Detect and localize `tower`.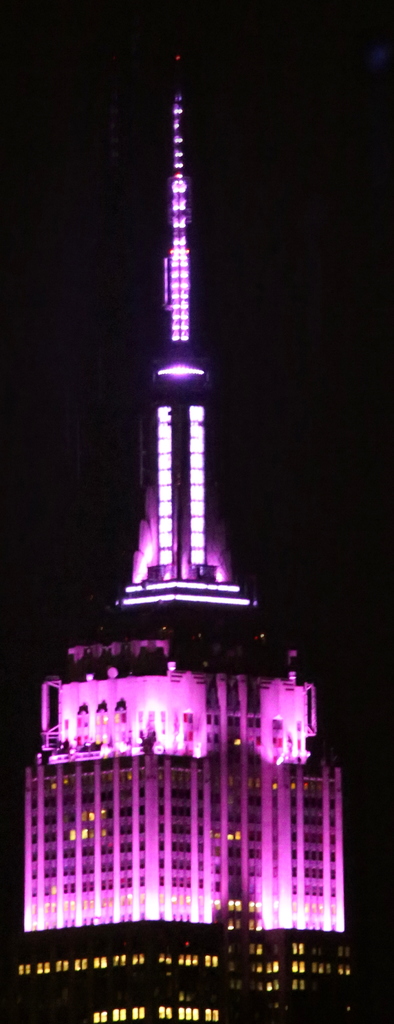
Localized at select_region(0, 90, 377, 929).
